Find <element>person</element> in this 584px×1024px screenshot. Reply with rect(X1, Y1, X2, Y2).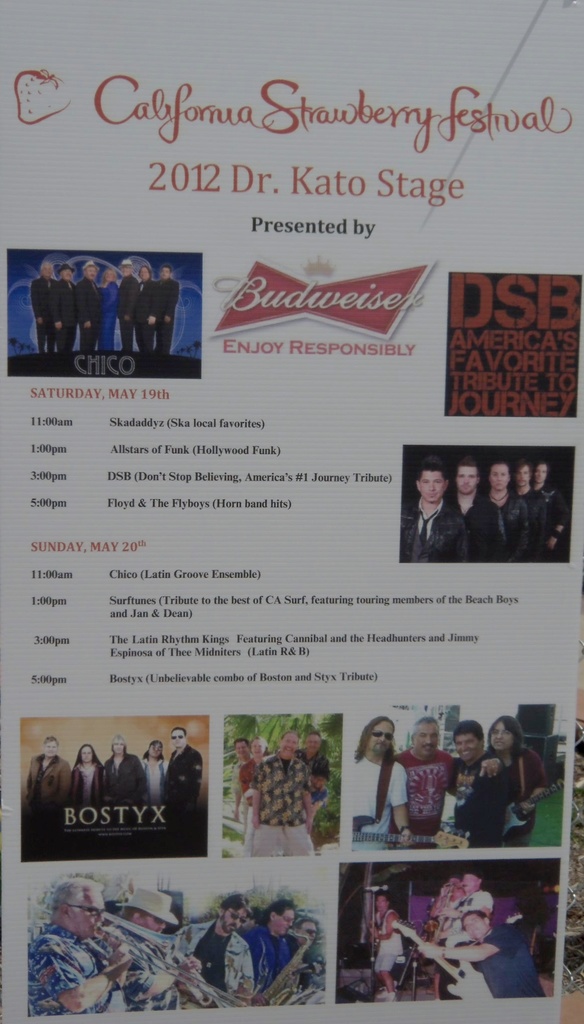
rect(72, 743, 108, 799).
